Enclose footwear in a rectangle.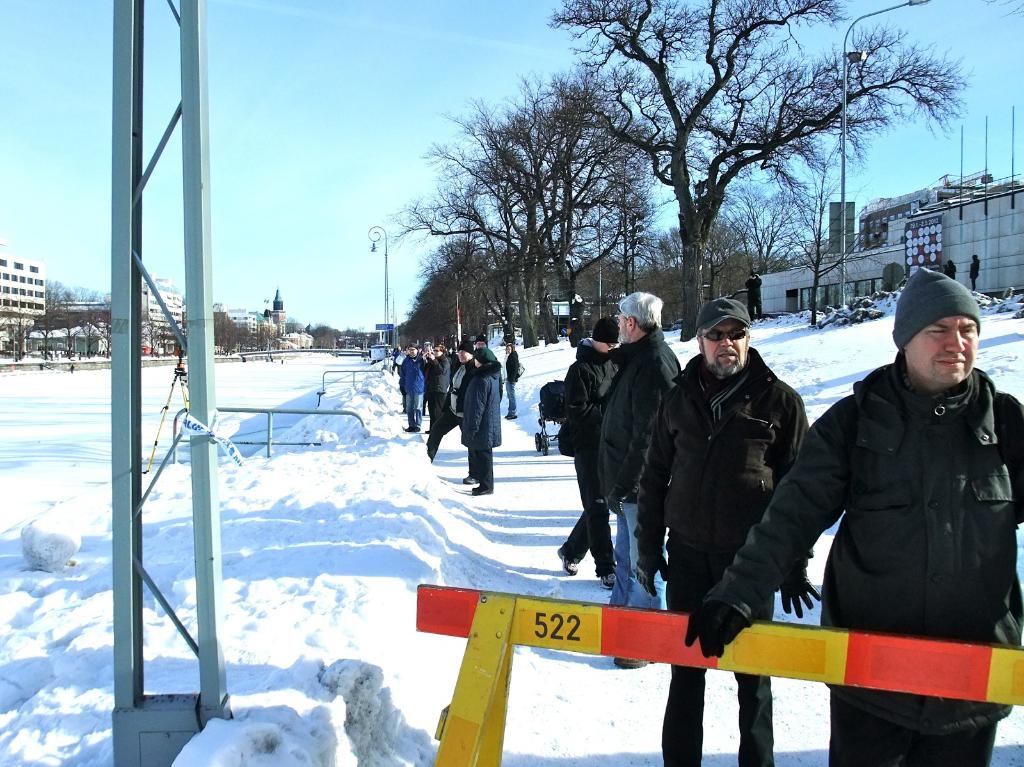
<bbox>456, 477, 474, 489</bbox>.
